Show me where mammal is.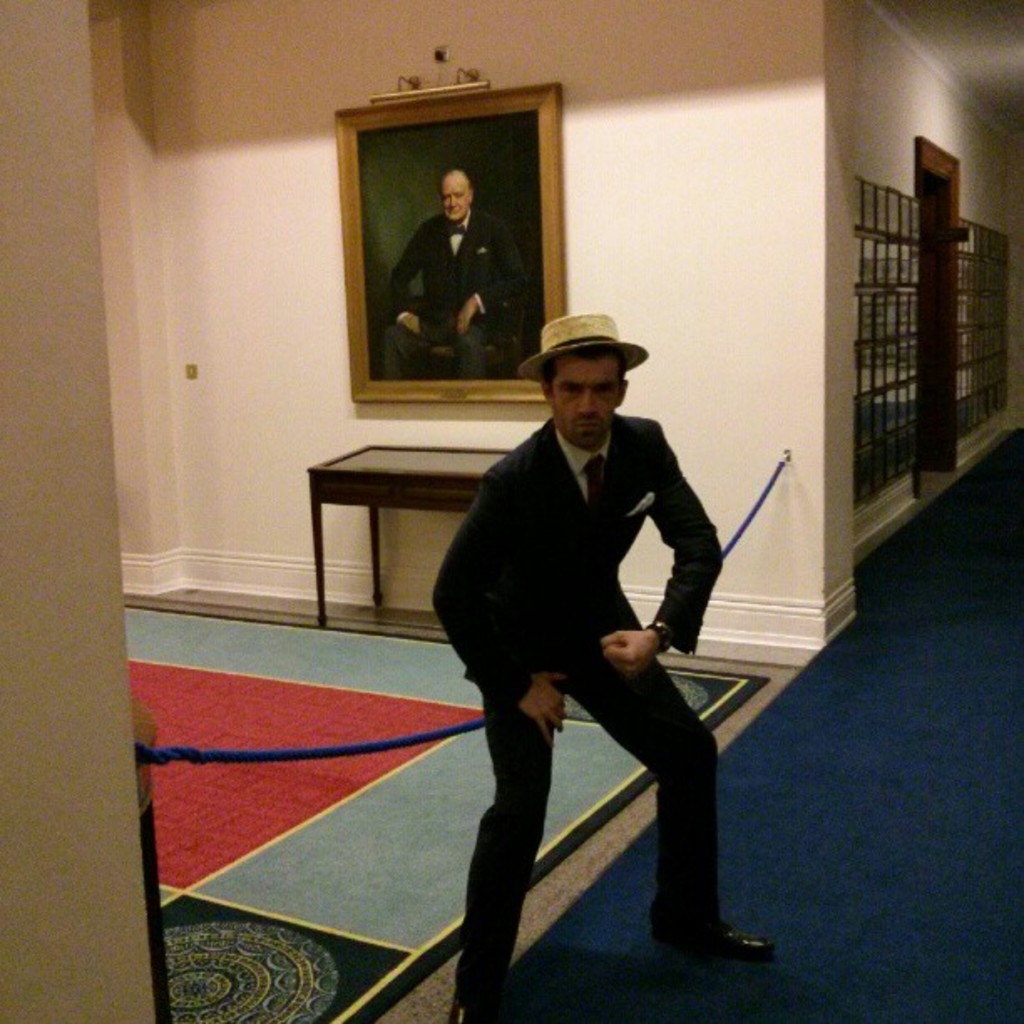
mammal is at (x1=420, y1=303, x2=770, y2=955).
